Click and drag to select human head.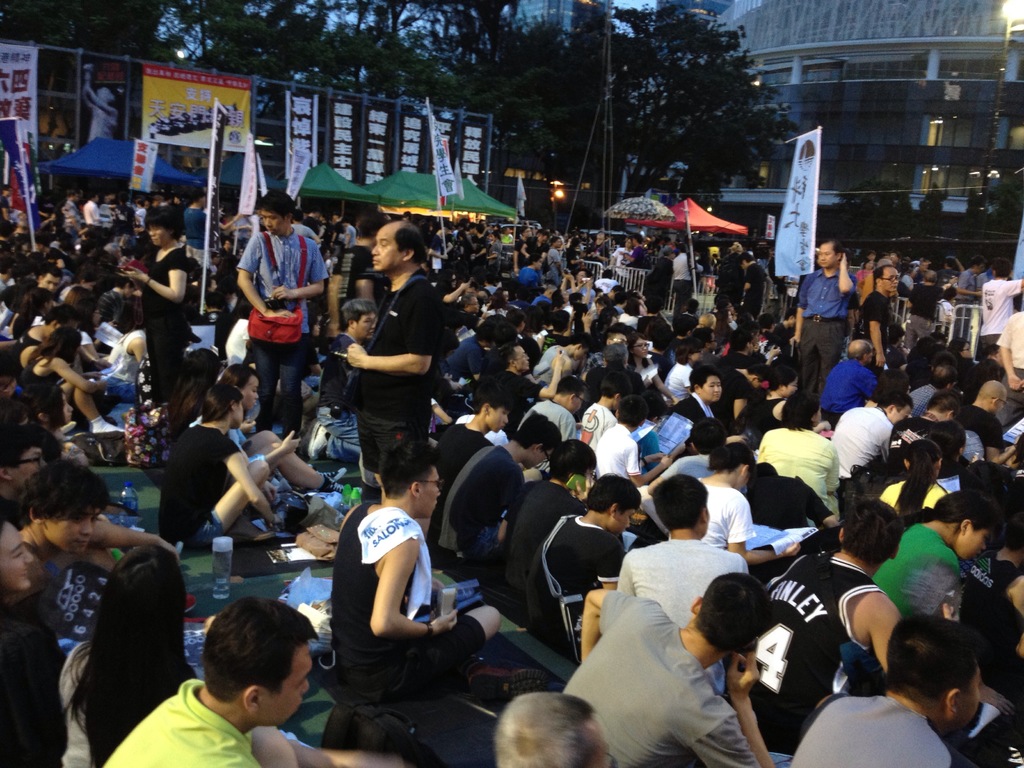
Selection: 961, 462, 1016, 502.
